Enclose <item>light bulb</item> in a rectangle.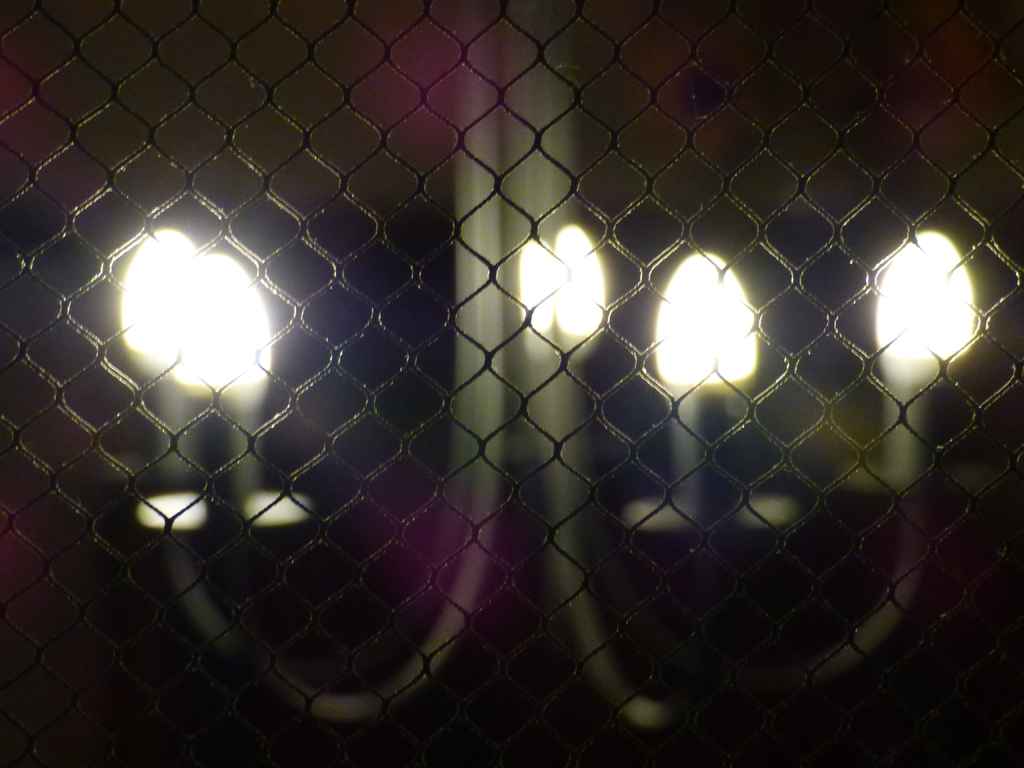
bbox(561, 226, 602, 337).
